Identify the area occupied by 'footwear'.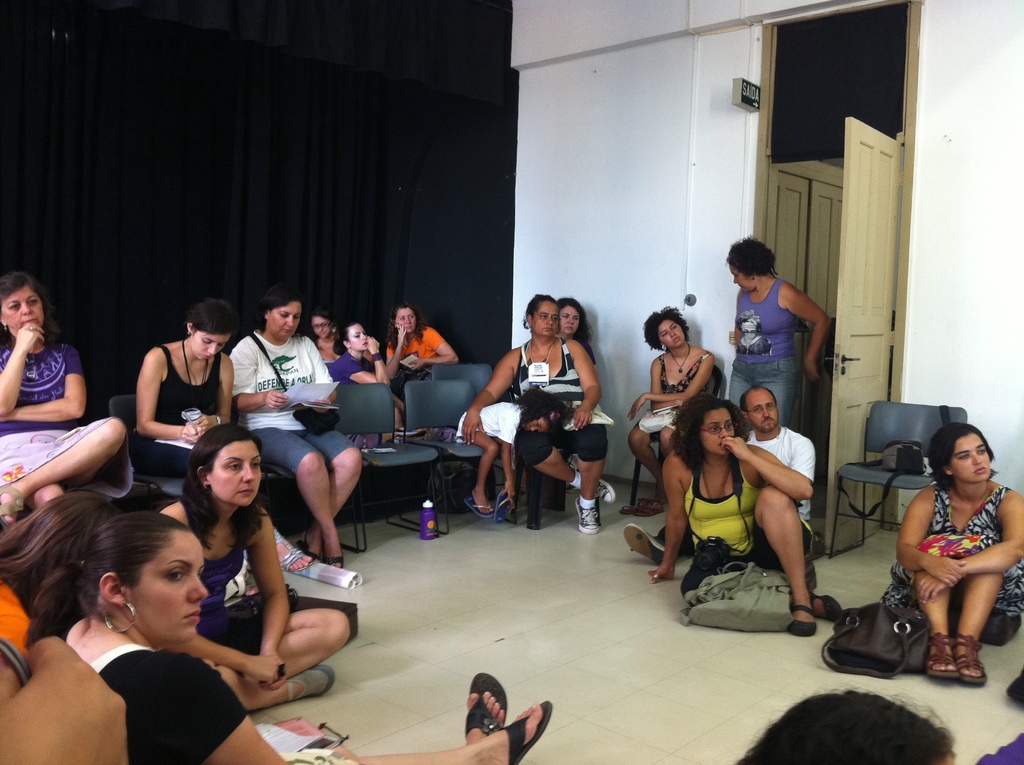
Area: (left=929, top=632, right=957, bottom=680).
